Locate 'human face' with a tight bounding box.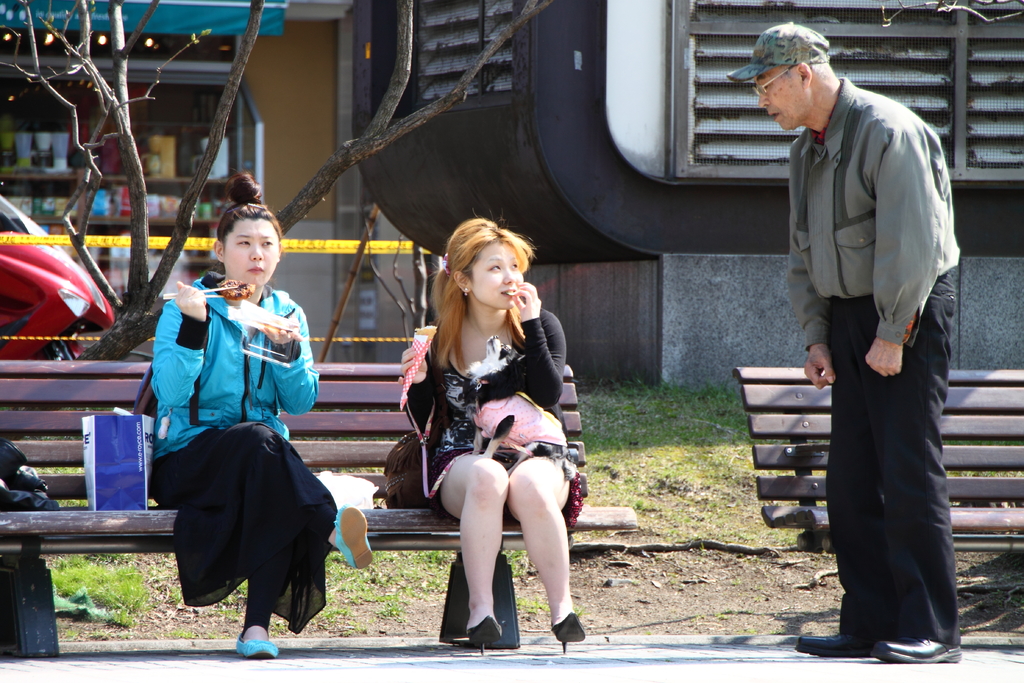
(224, 217, 278, 288).
